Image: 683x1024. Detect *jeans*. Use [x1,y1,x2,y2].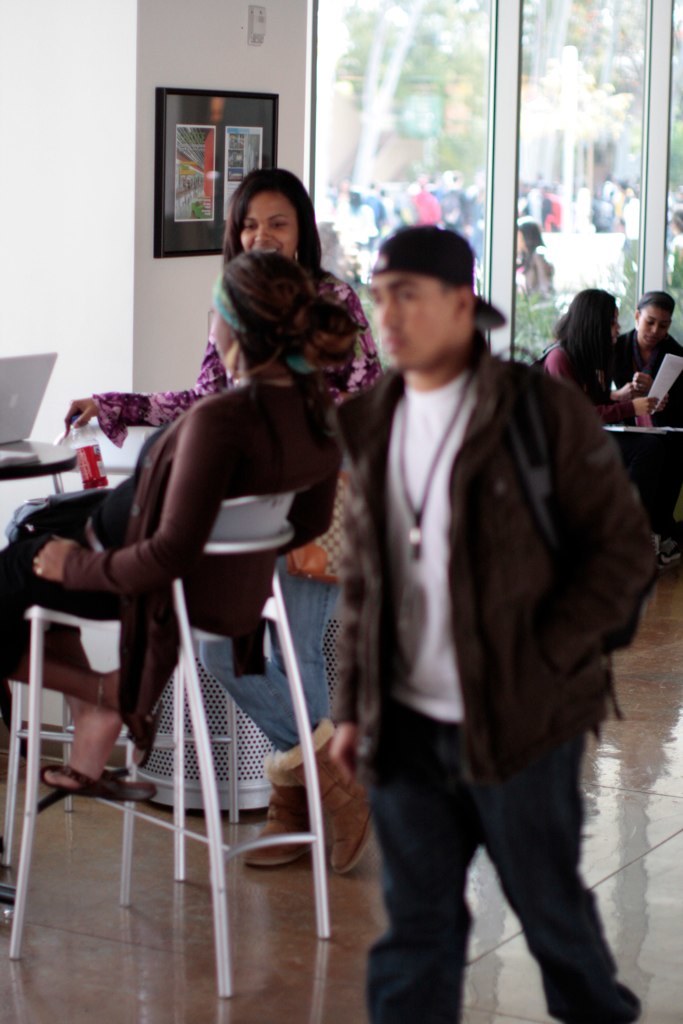
[338,719,642,1023].
